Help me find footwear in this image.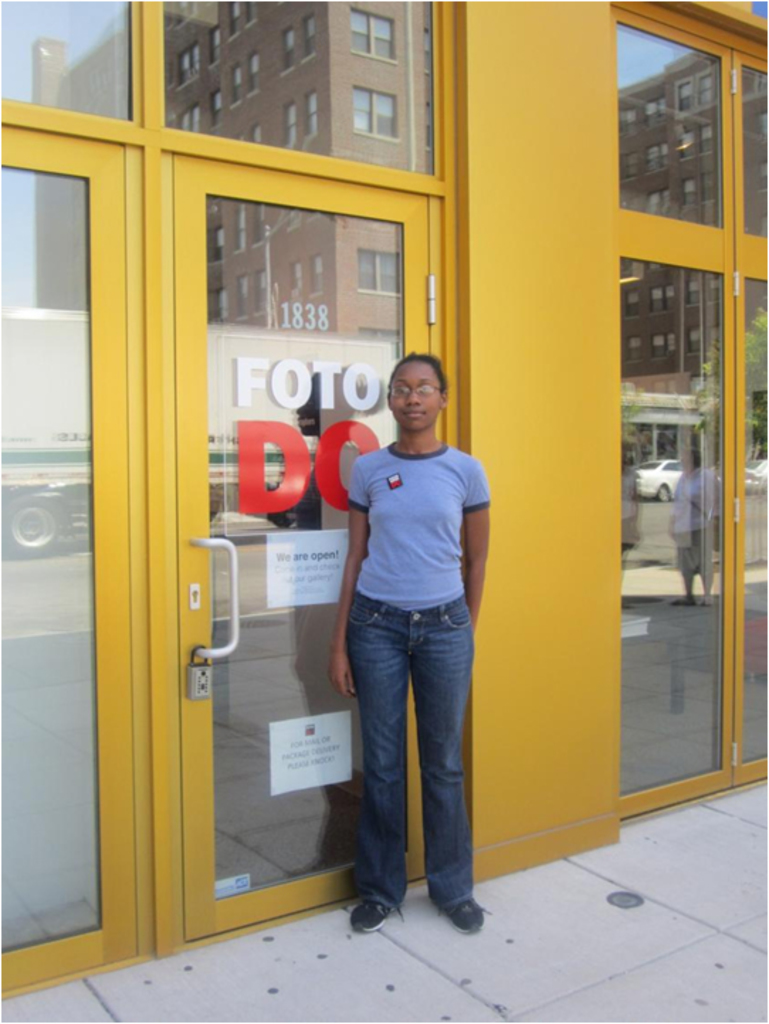
Found it: {"x1": 345, "y1": 894, "x2": 411, "y2": 935}.
